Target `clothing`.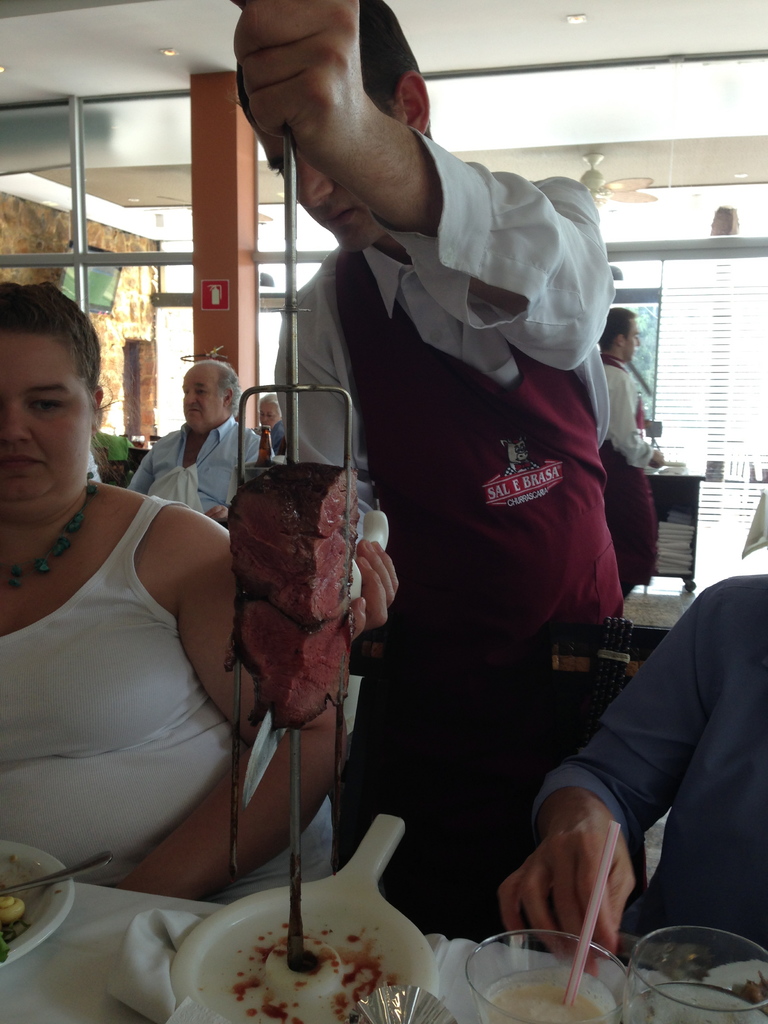
Target region: Rect(244, 103, 654, 879).
